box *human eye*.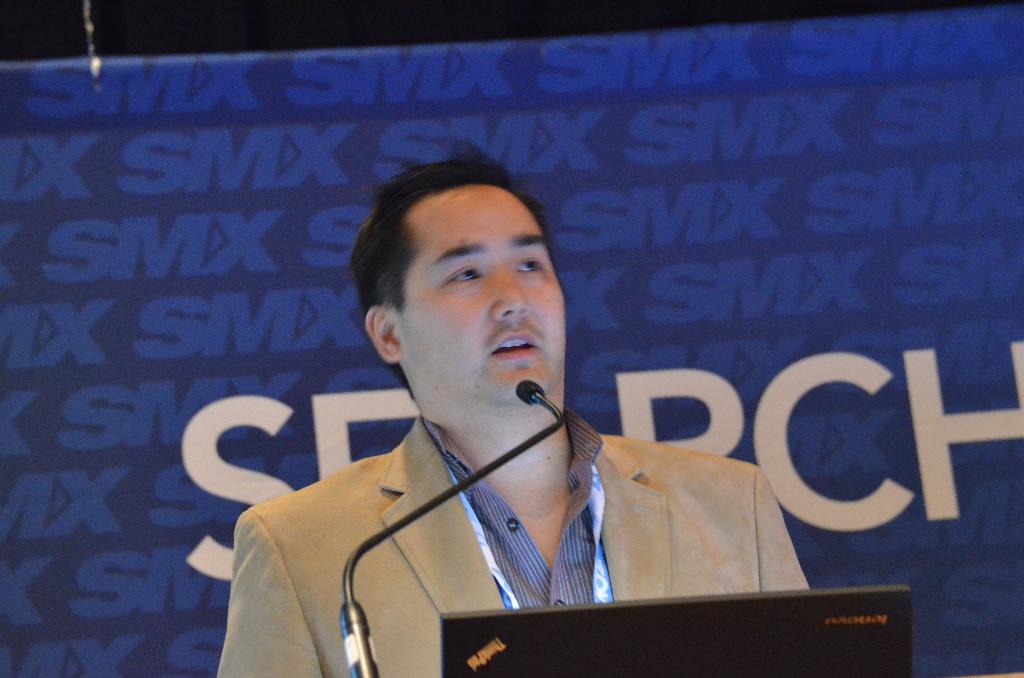
bbox=[454, 261, 484, 286].
